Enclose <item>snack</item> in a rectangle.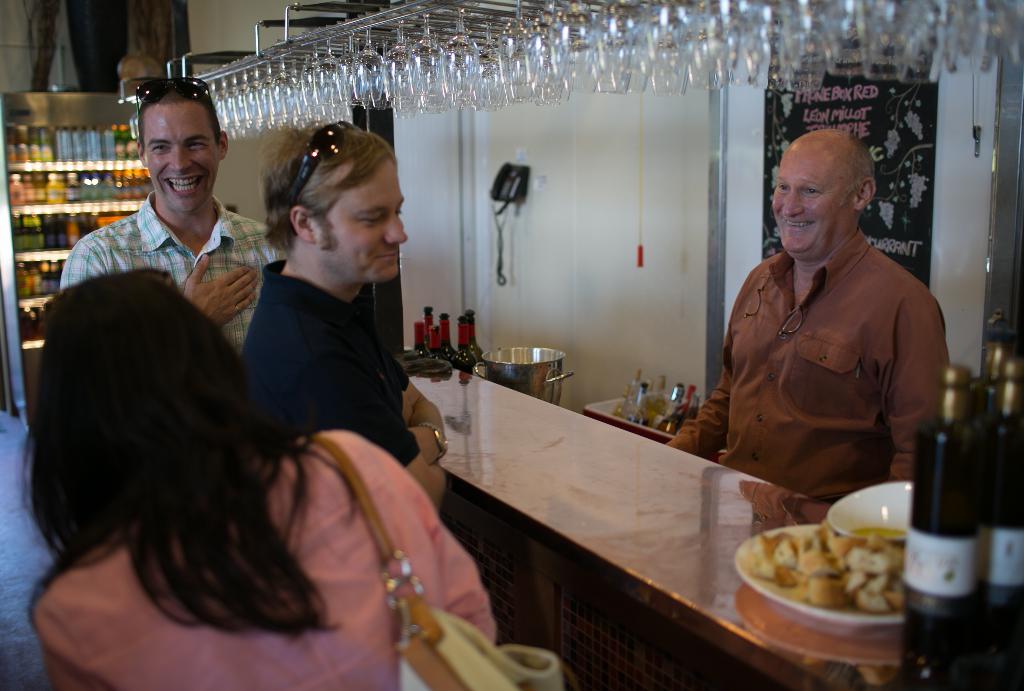
bbox=(749, 519, 940, 655).
